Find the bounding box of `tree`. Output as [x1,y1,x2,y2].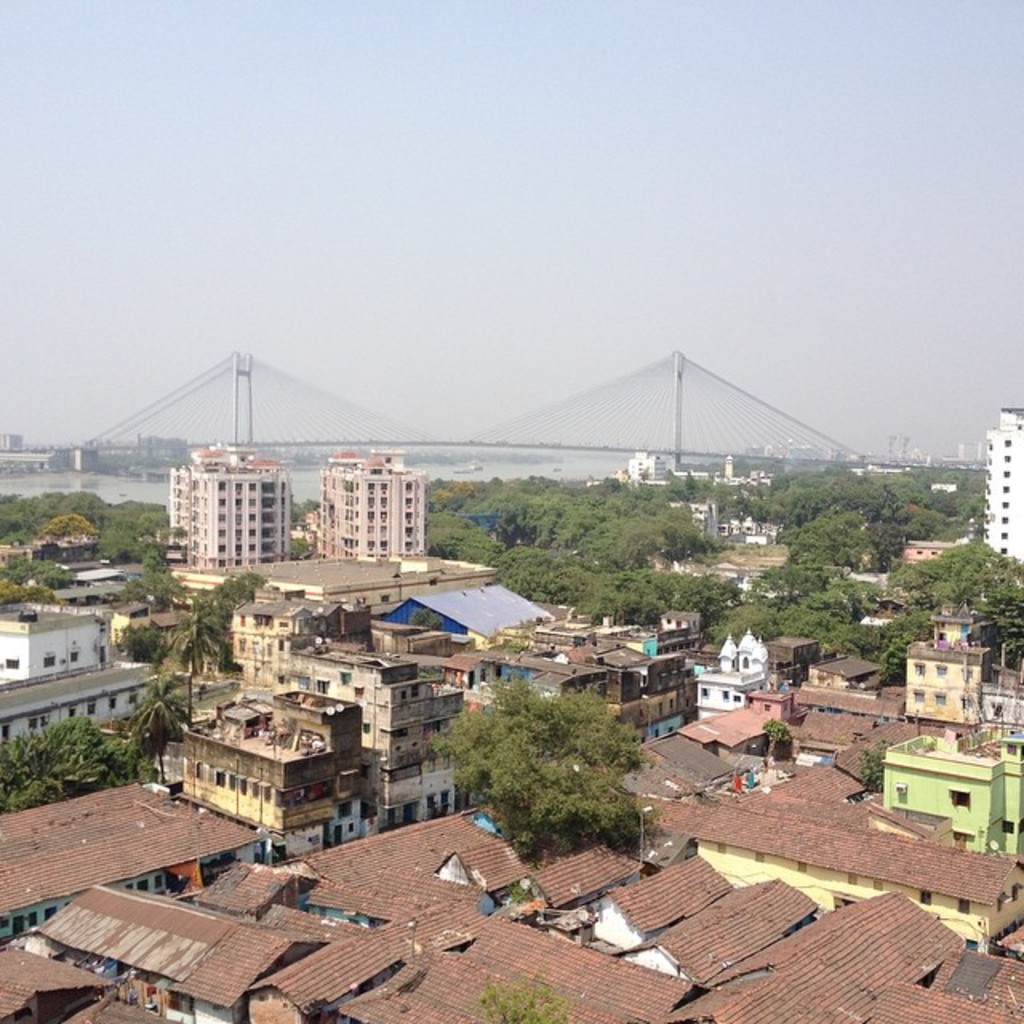
[120,557,269,738].
